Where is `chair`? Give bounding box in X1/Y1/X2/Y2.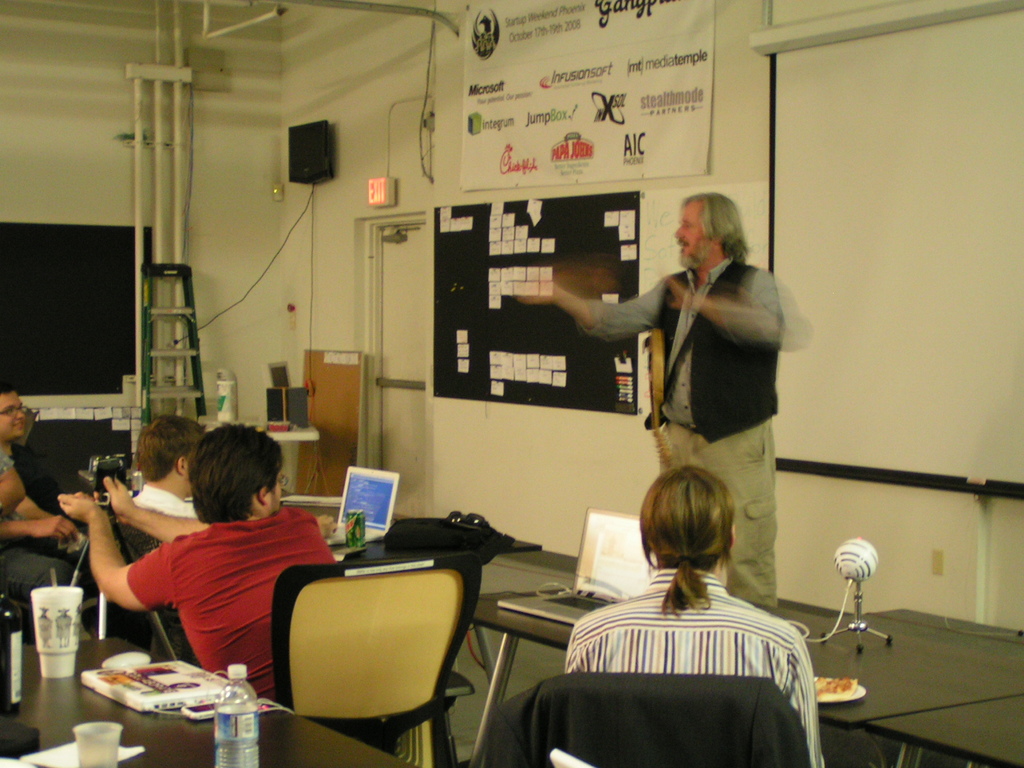
268/558/482/764.
